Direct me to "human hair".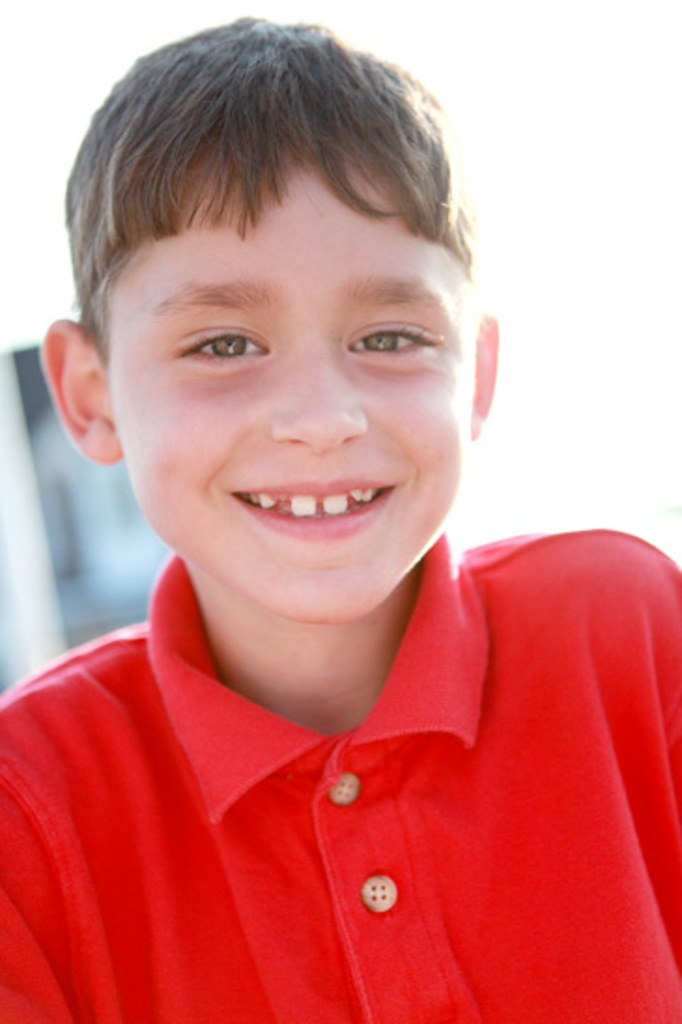
Direction: locate(60, 9, 458, 368).
